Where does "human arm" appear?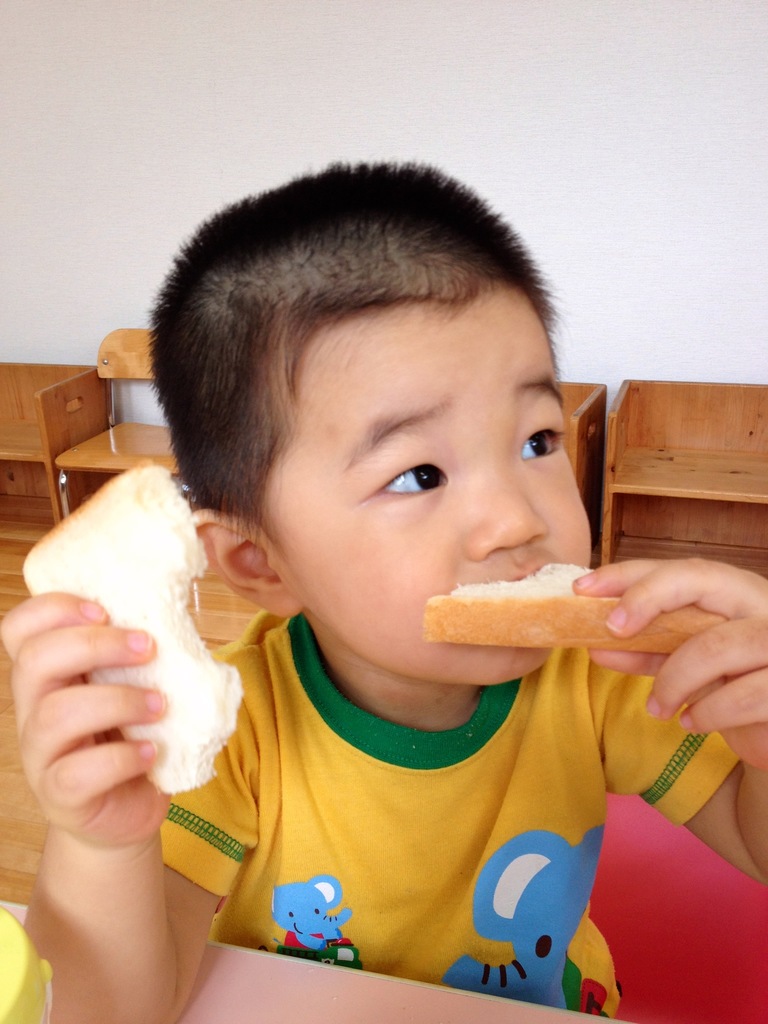
Appears at locate(0, 589, 277, 1023).
